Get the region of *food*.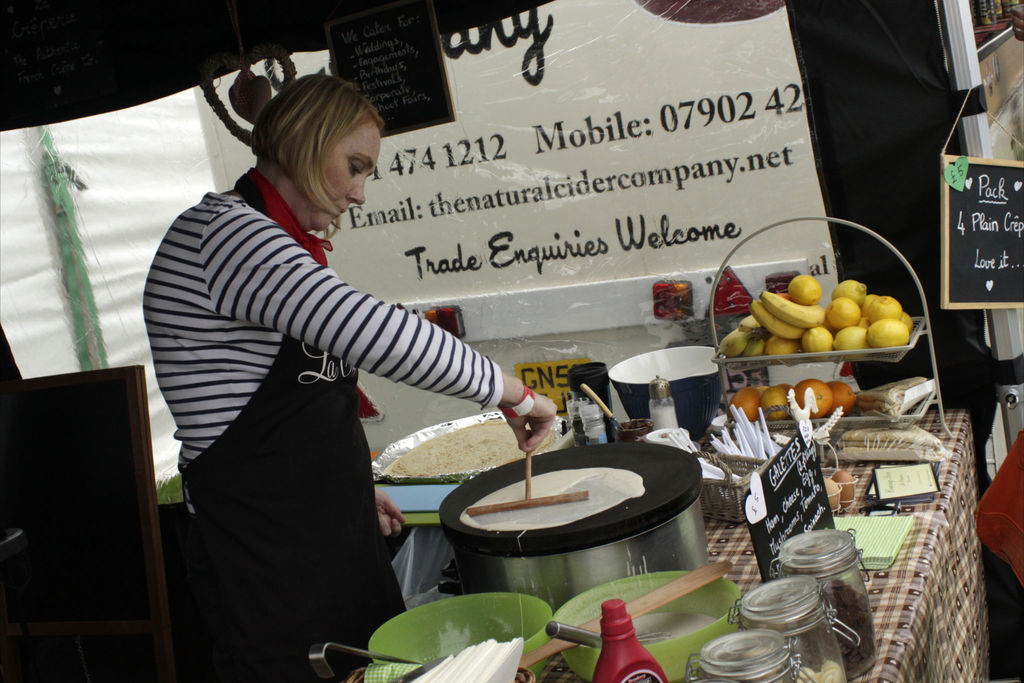
<region>829, 302, 864, 329</region>.
